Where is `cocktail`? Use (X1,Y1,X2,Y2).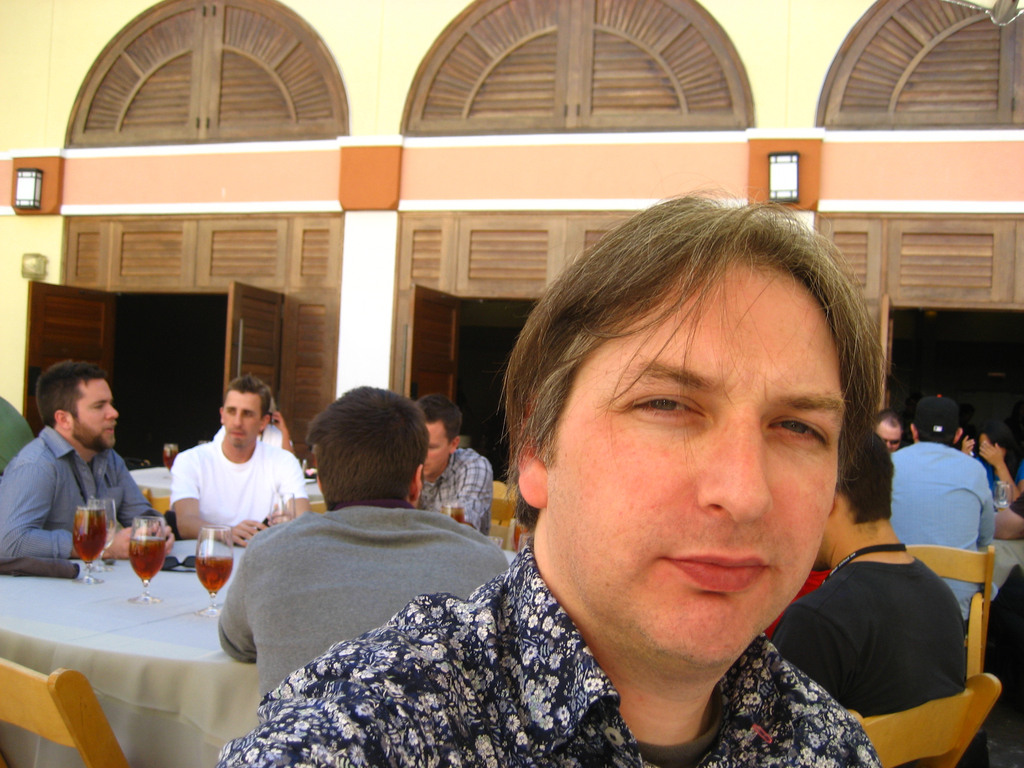
(87,499,118,582).
